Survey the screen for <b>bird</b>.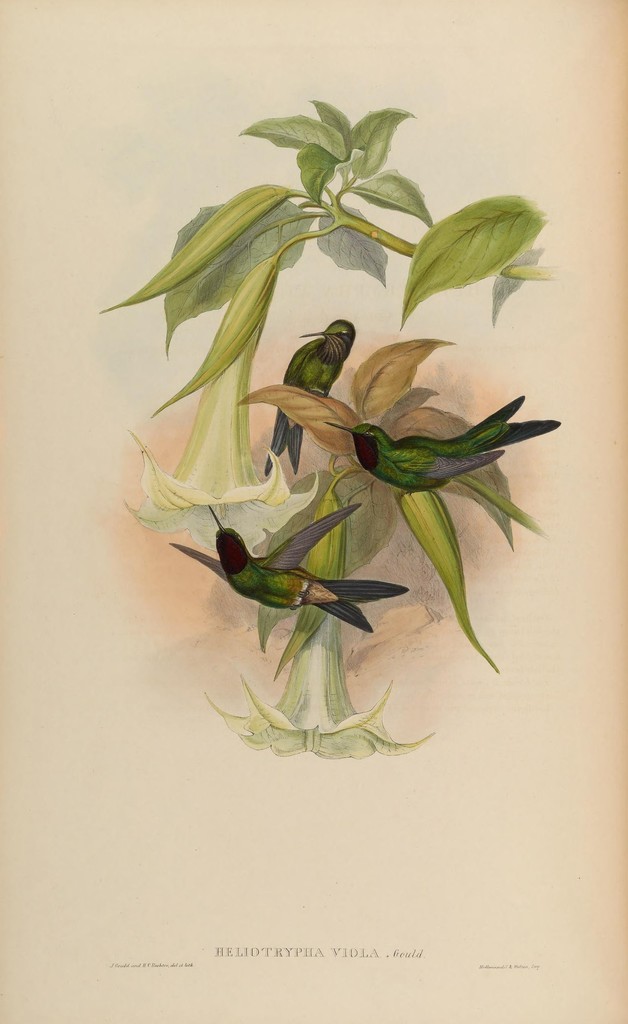
Survey found: box=[318, 385, 568, 495].
